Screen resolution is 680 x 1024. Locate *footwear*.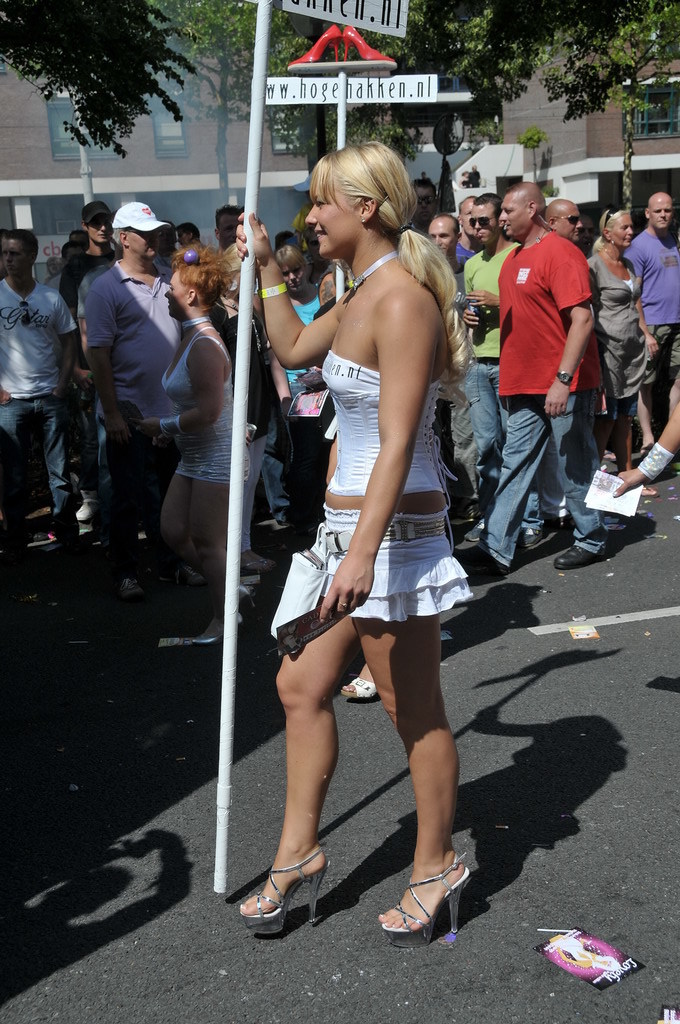
552 544 604 573.
